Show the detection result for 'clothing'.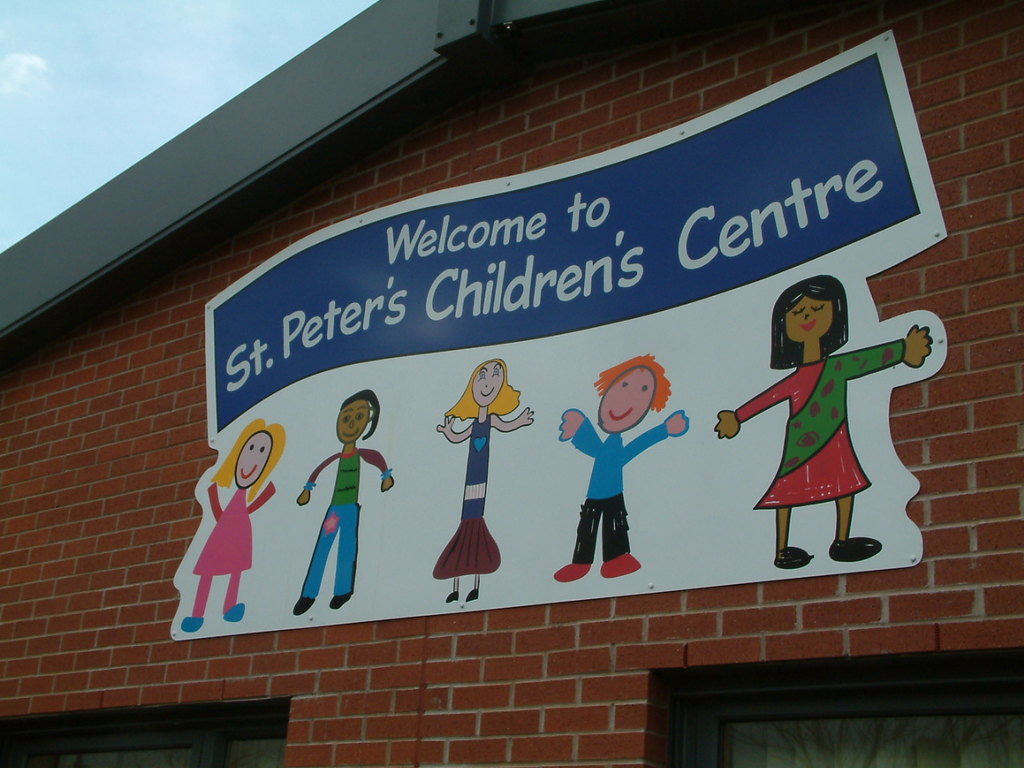
433 410 499 578.
